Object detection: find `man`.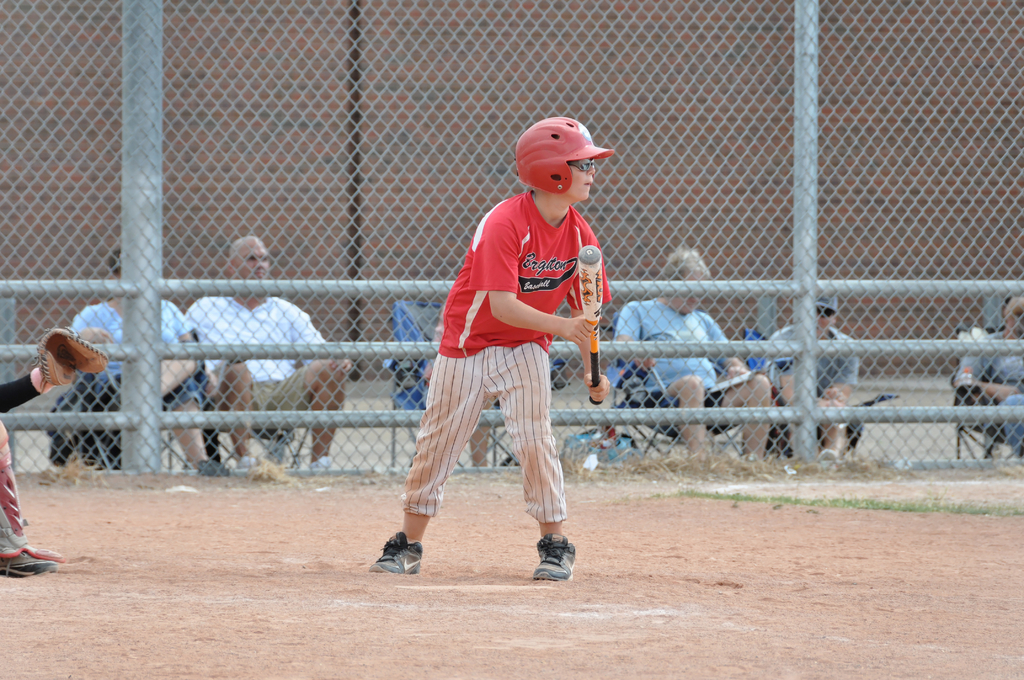
bbox=[956, 296, 1023, 458].
